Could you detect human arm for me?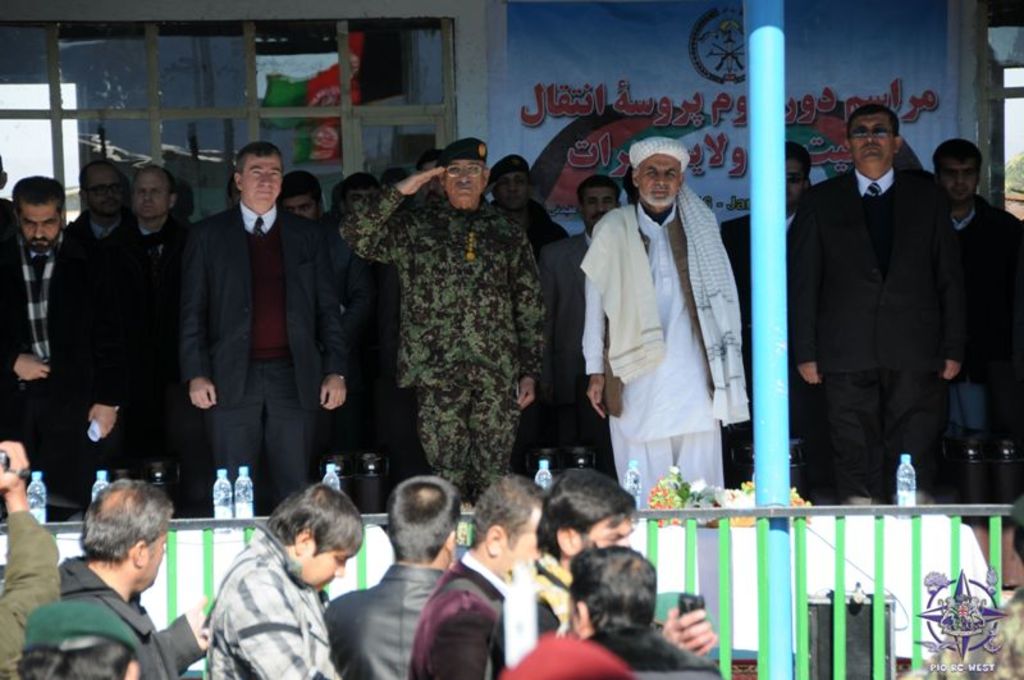
Detection result: detection(936, 174, 980, 382).
